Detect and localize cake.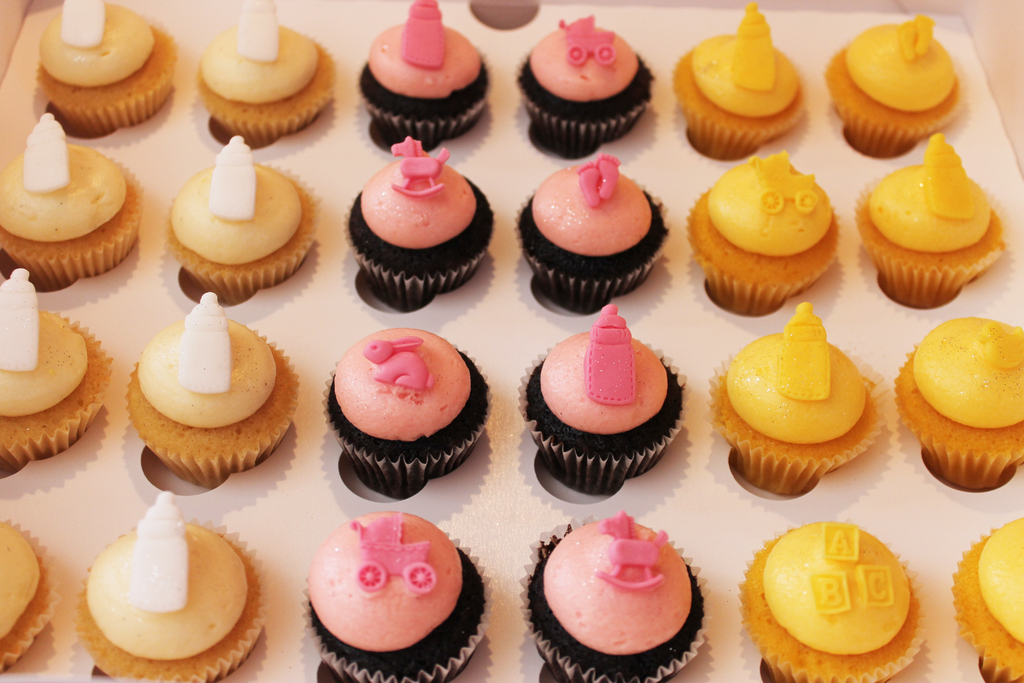
Localized at (0,120,149,288).
